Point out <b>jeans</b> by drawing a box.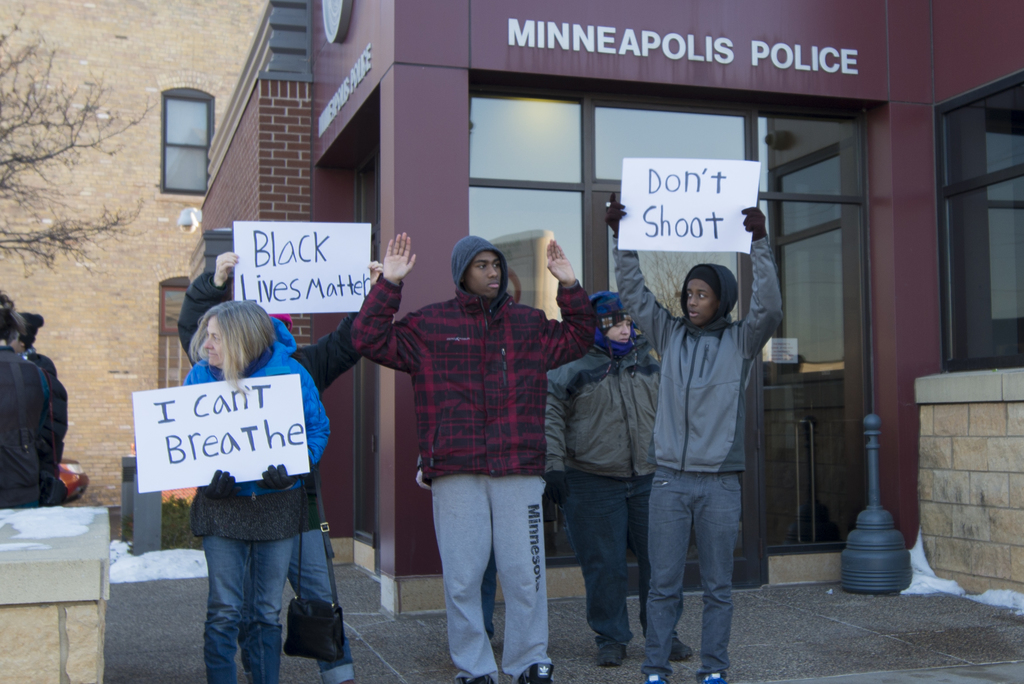
locate(202, 537, 291, 683).
